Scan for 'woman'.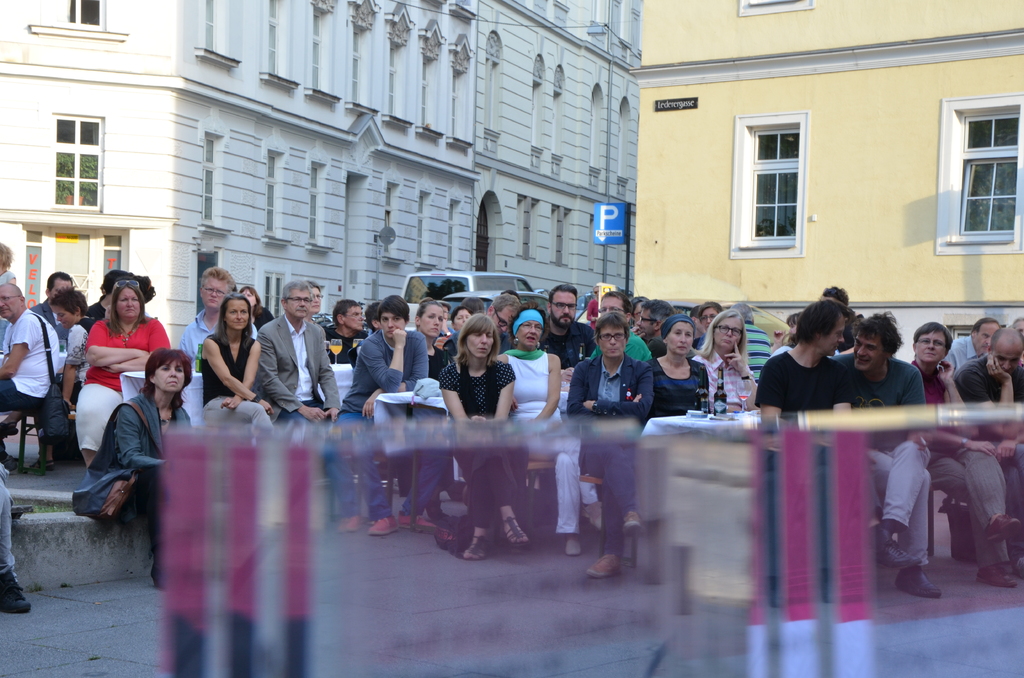
Scan result: 72 279 170 463.
